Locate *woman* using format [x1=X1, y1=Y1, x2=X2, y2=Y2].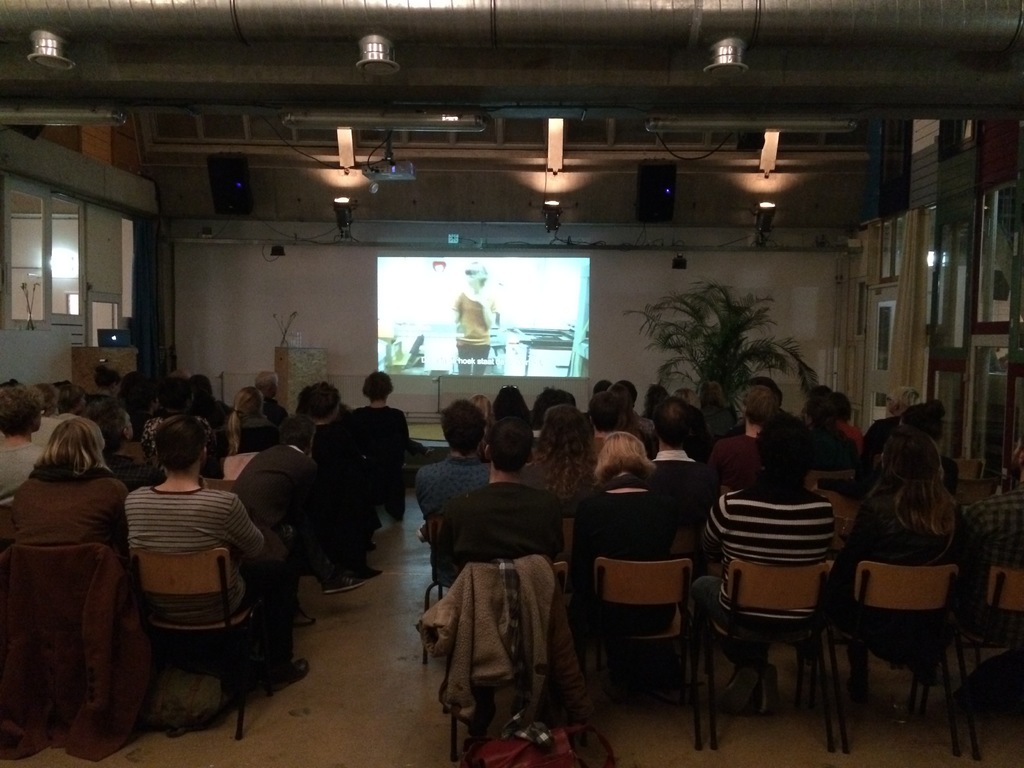
[x1=206, y1=386, x2=287, y2=469].
